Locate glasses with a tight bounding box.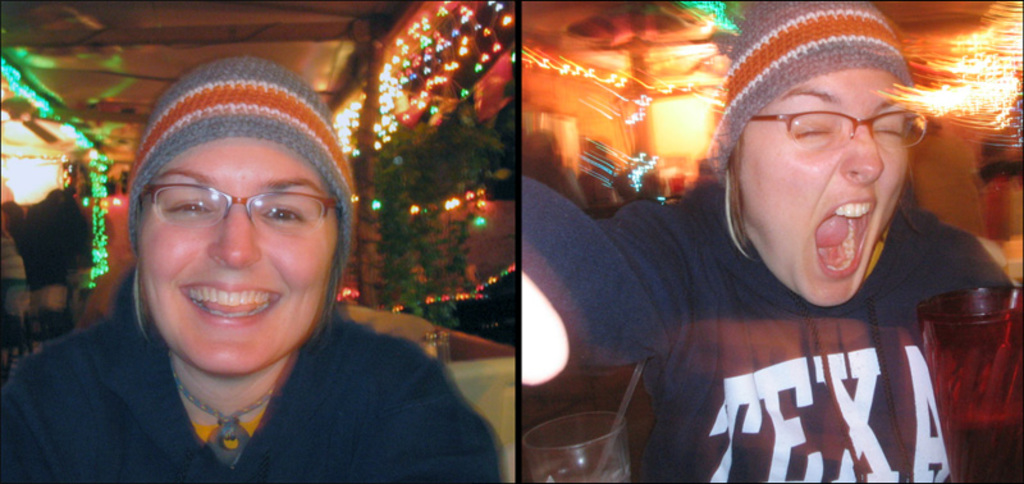
locate(125, 169, 335, 251).
